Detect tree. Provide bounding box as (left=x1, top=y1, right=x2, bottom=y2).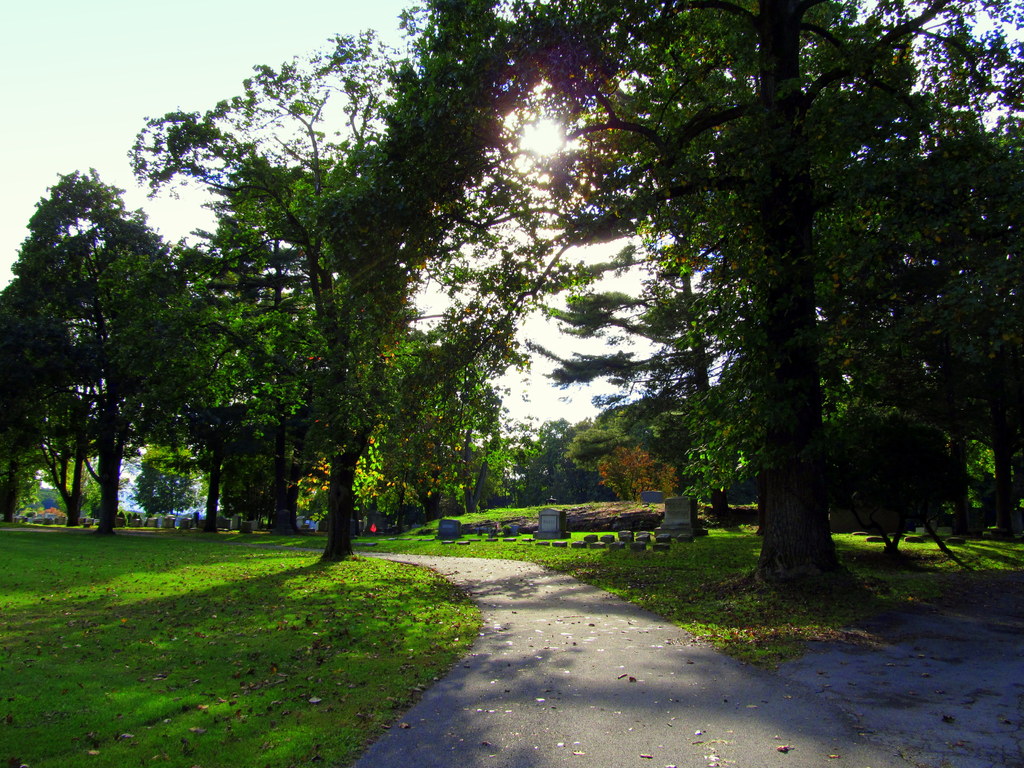
(left=428, top=317, right=549, bottom=529).
